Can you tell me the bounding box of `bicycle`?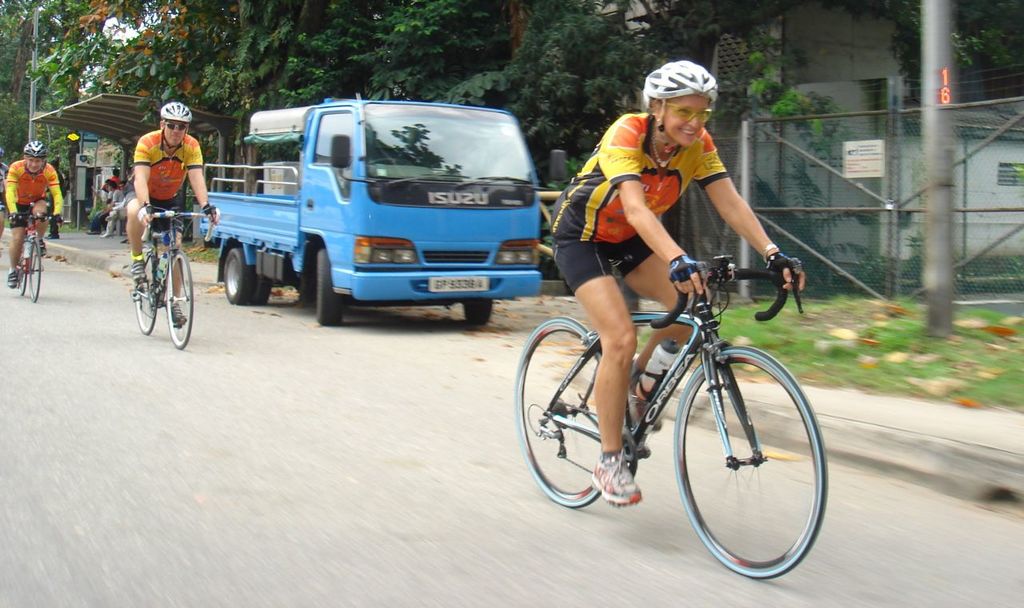
x1=6, y1=199, x2=62, y2=303.
